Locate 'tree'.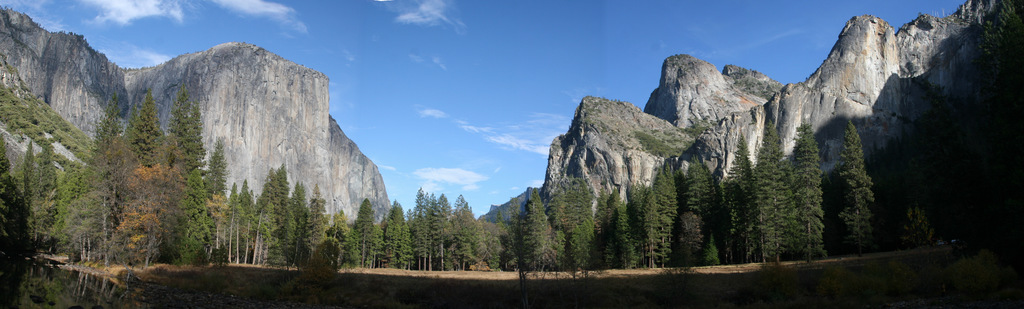
Bounding box: bbox=[686, 155, 710, 225].
